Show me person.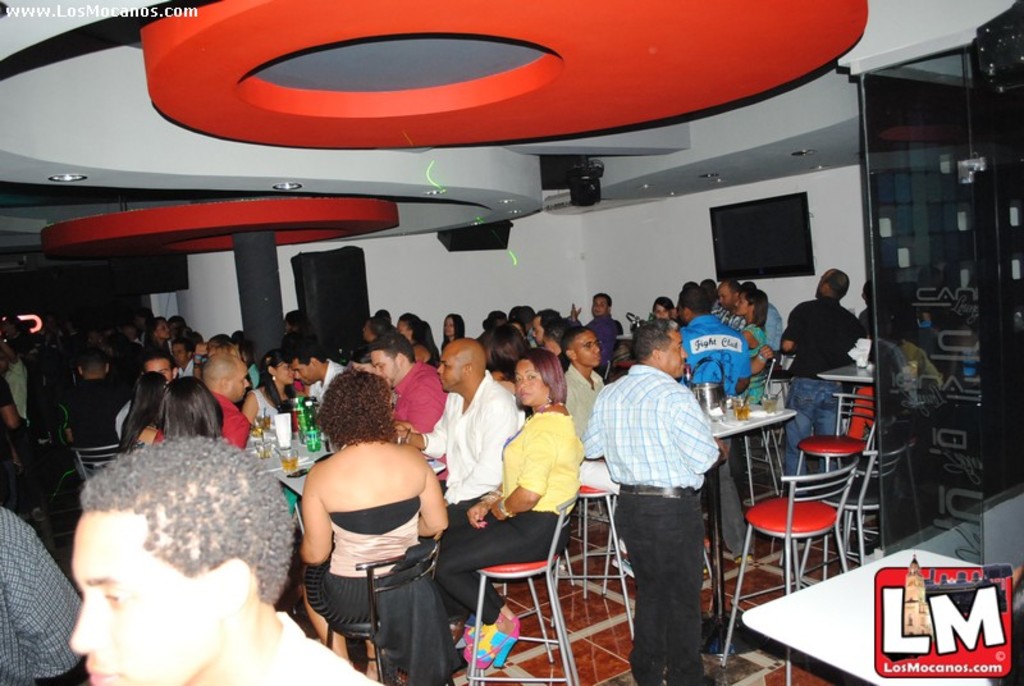
person is here: (left=564, top=329, right=603, bottom=447).
